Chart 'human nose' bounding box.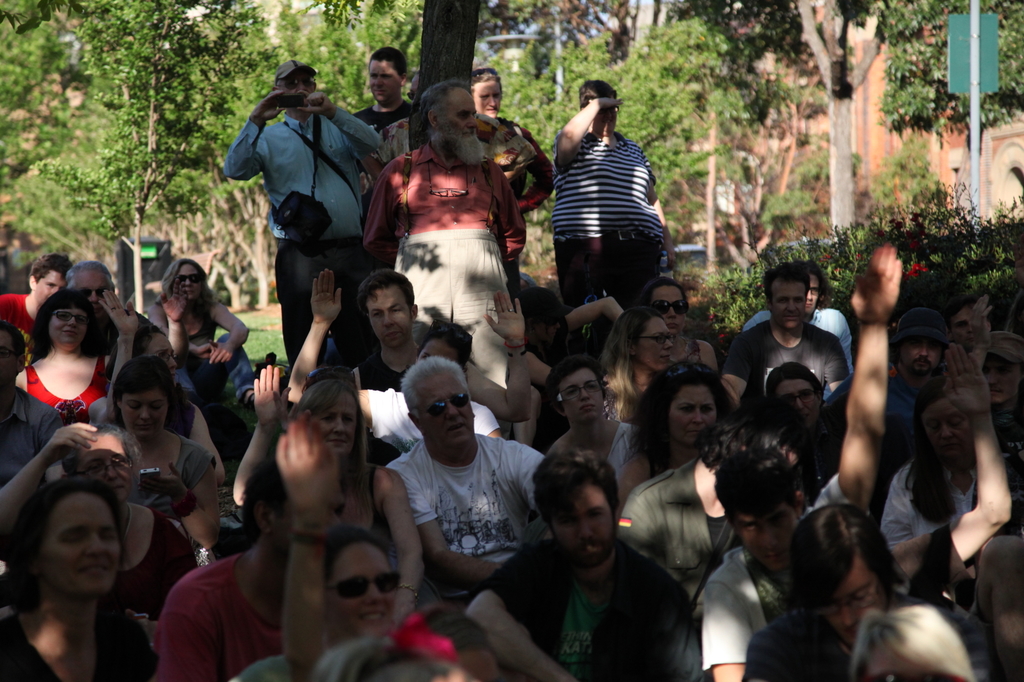
Charted: rect(138, 408, 153, 420).
